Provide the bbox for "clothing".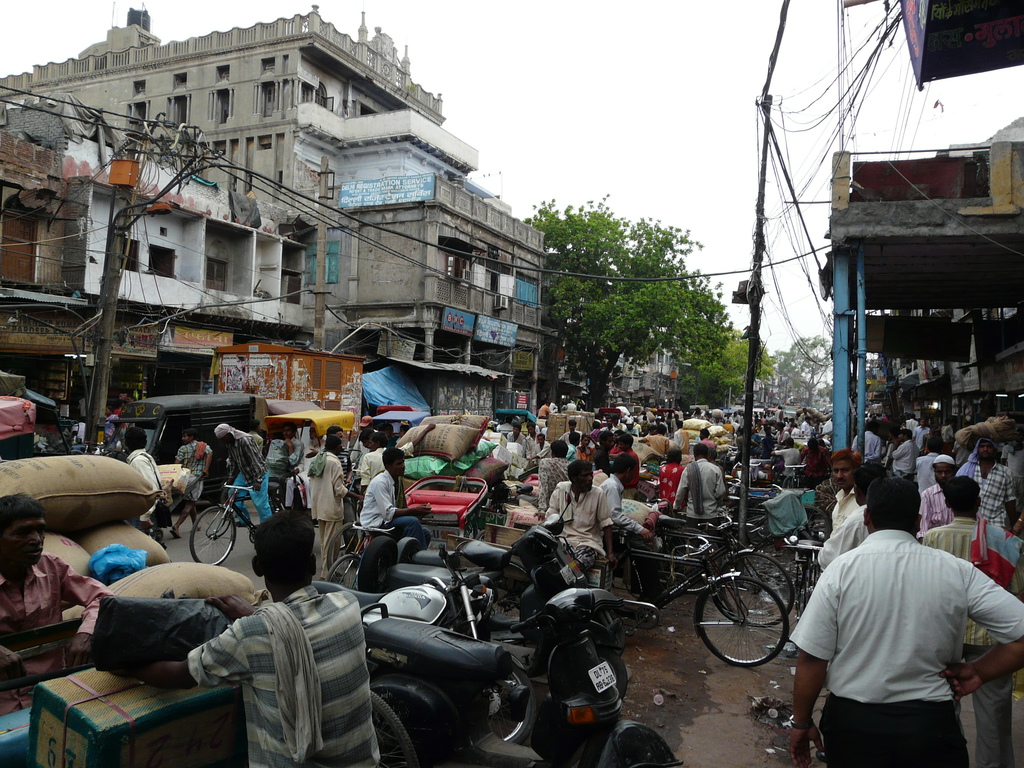
region(558, 426, 588, 454).
